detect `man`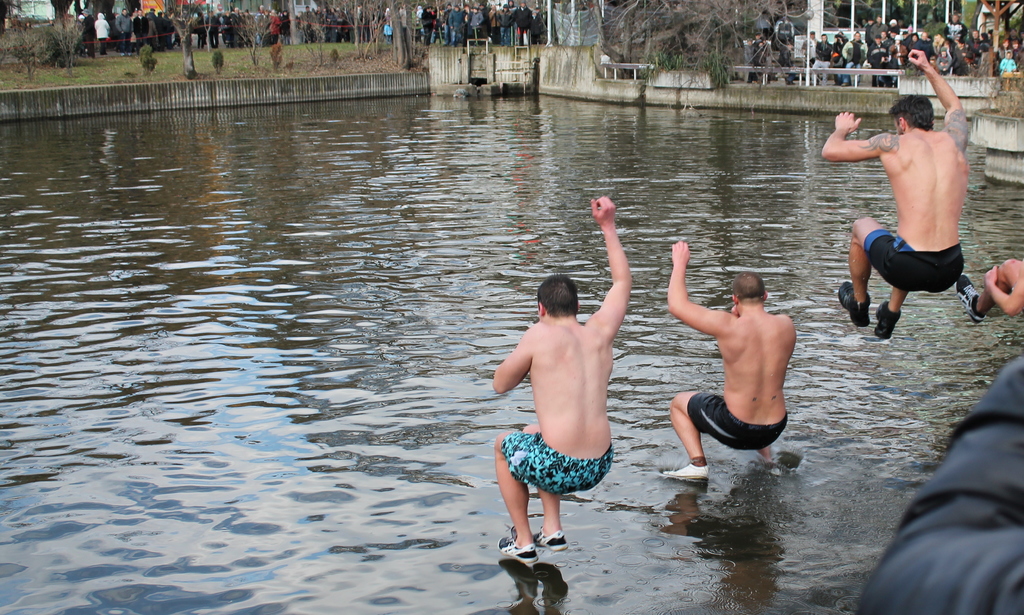
{"left": 743, "top": 38, "right": 755, "bottom": 79}
